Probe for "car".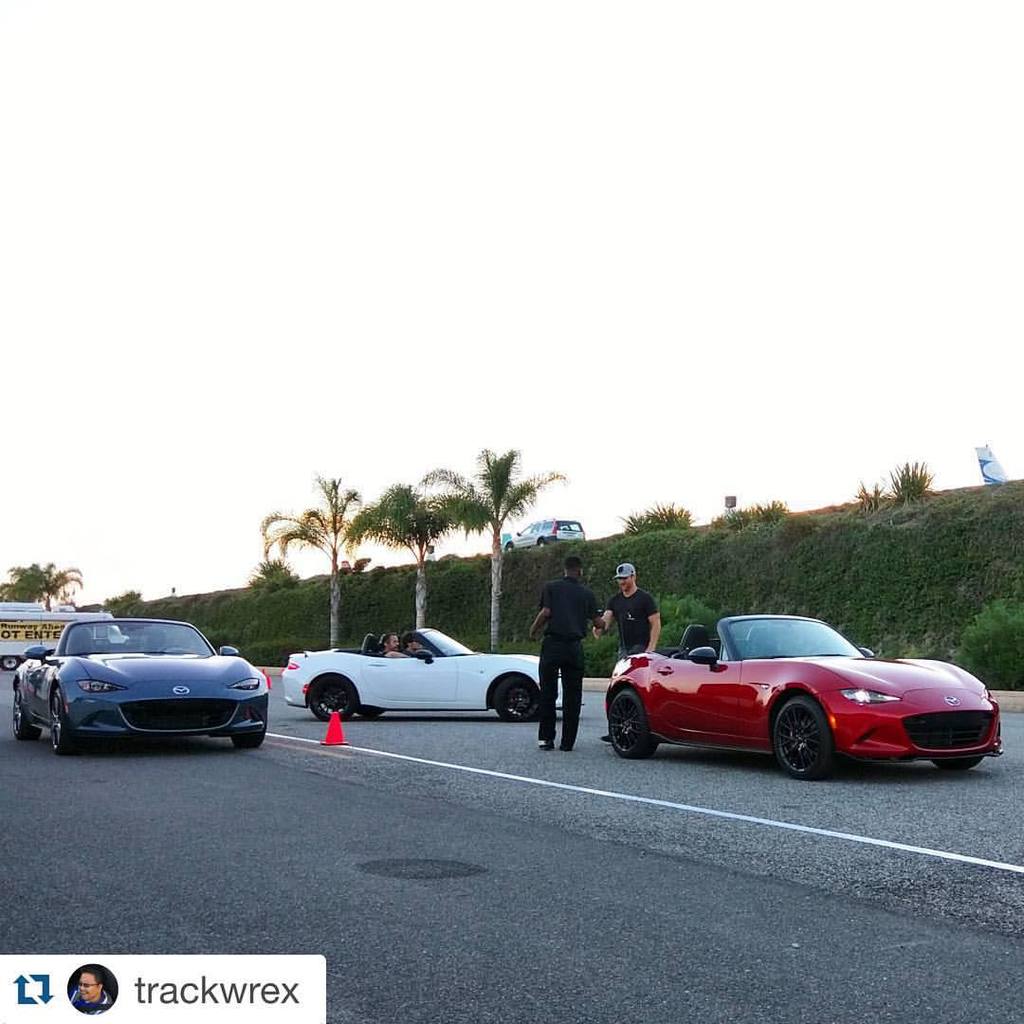
Probe result: [left=598, top=613, right=1011, bottom=780].
